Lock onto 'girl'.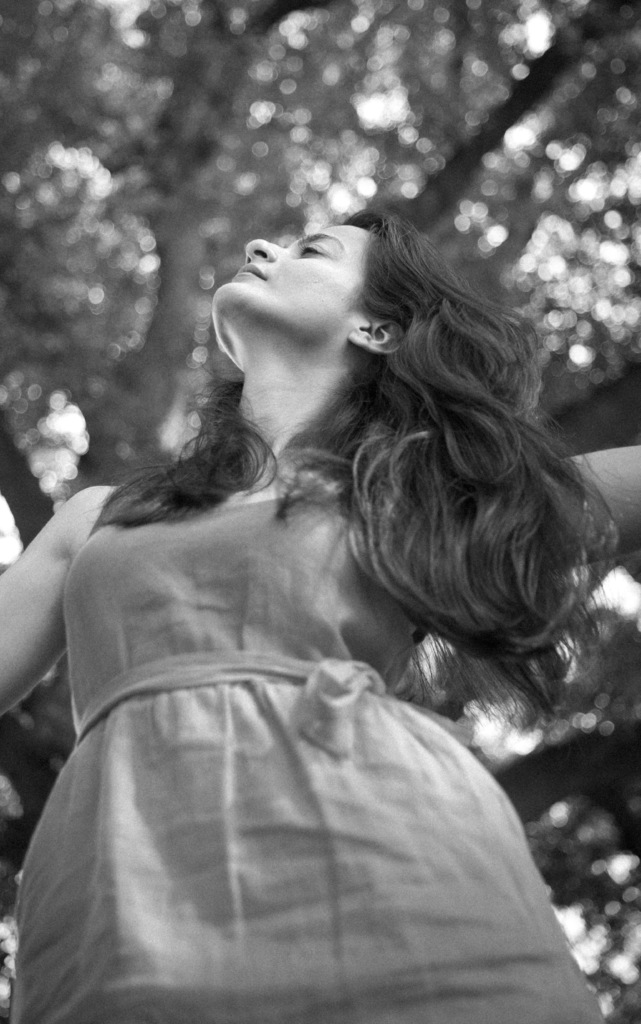
Locked: (left=0, top=207, right=640, bottom=1023).
